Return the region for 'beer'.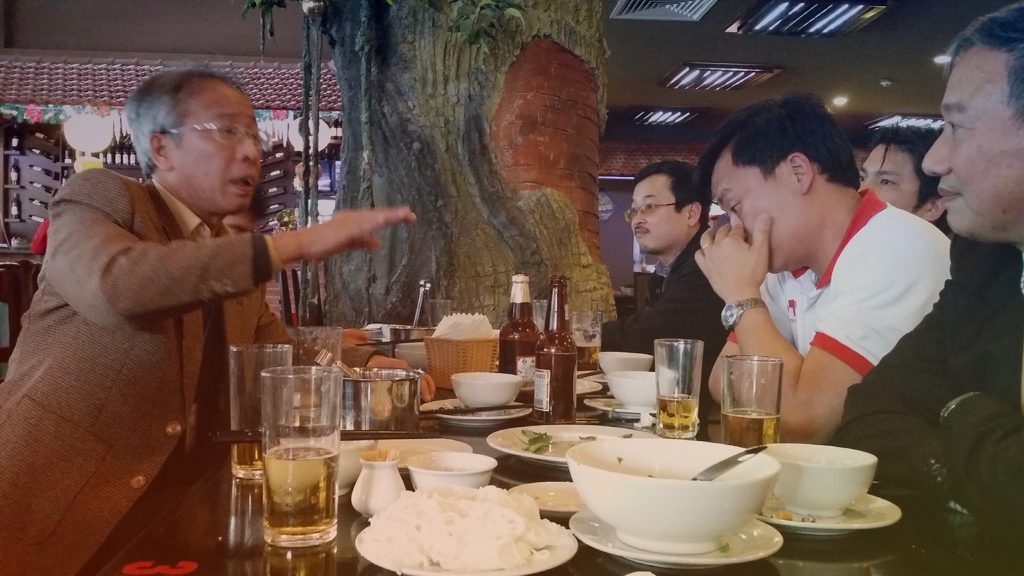
259, 363, 335, 559.
